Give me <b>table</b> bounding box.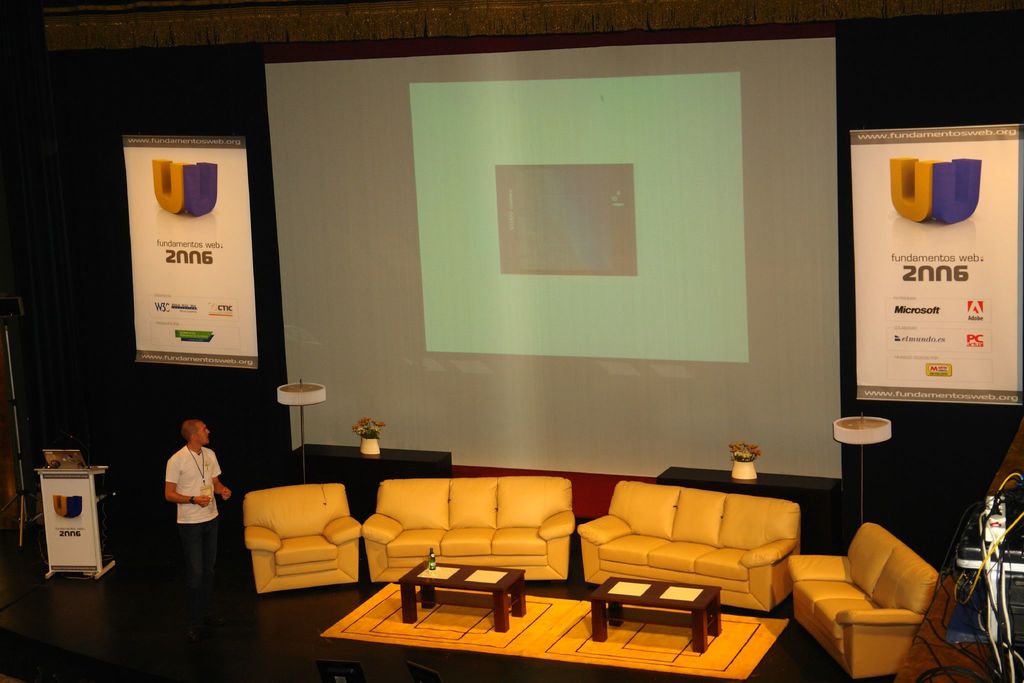
{"left": 591, "top": 574, "right": 721, "bottom": 655}.
